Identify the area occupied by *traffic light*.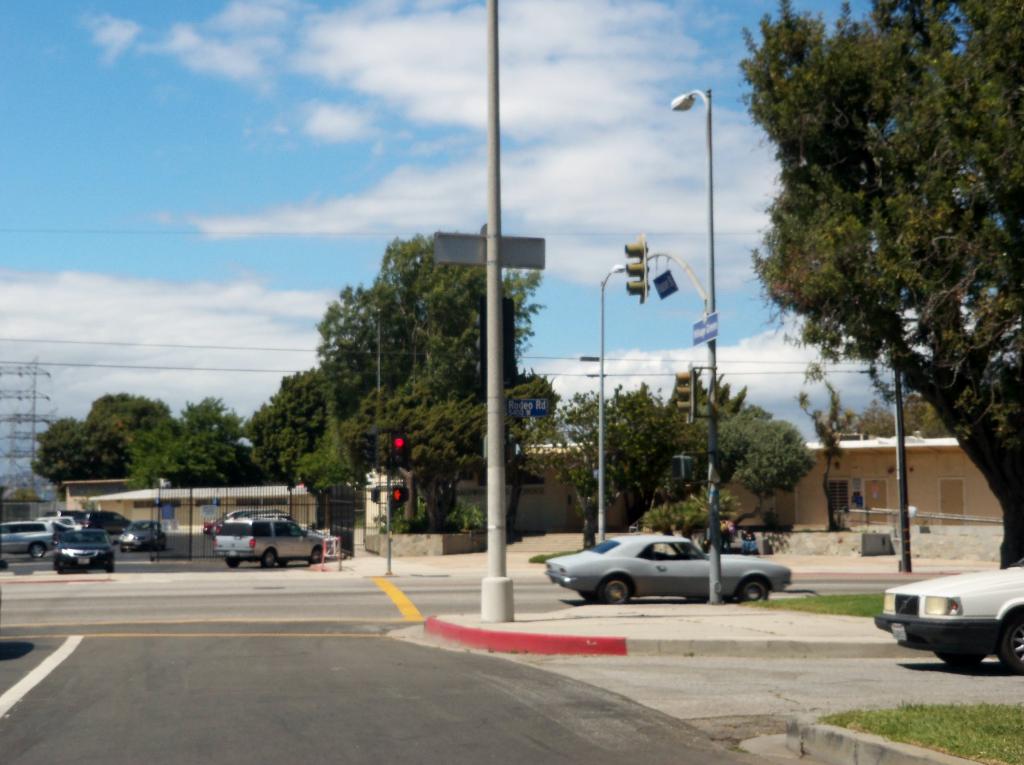
Area: rect(391, 486, 407, 507).
